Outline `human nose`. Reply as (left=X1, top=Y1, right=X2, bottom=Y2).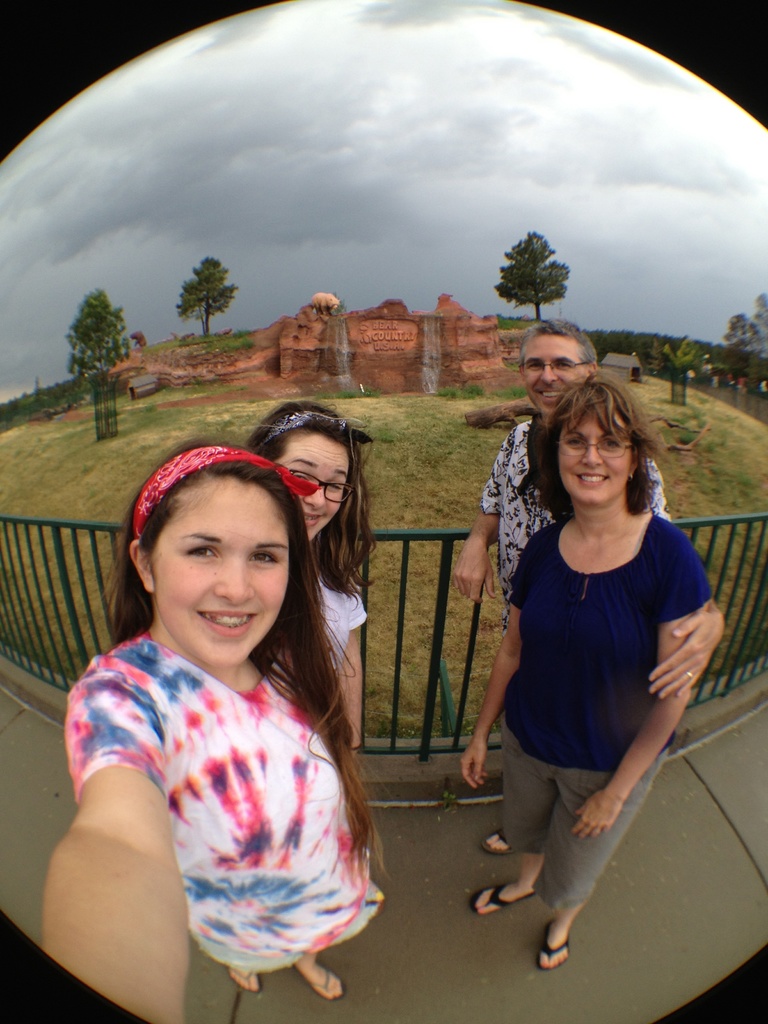
(left=213, top=556, right=260, bottom=603).
